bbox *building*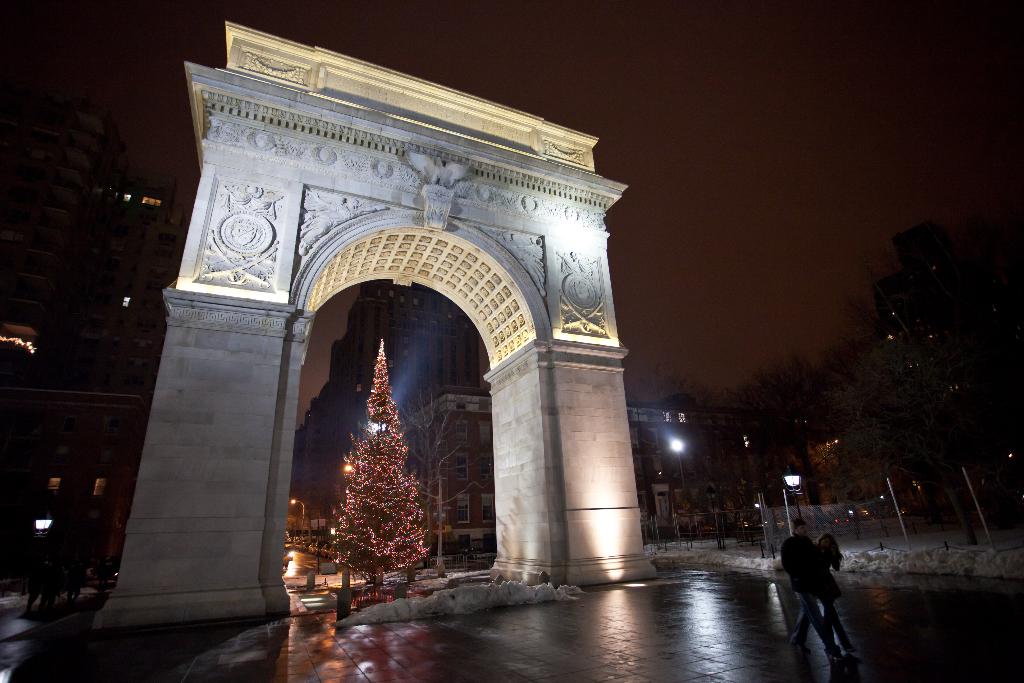
region(0, 99, 187, 579)
